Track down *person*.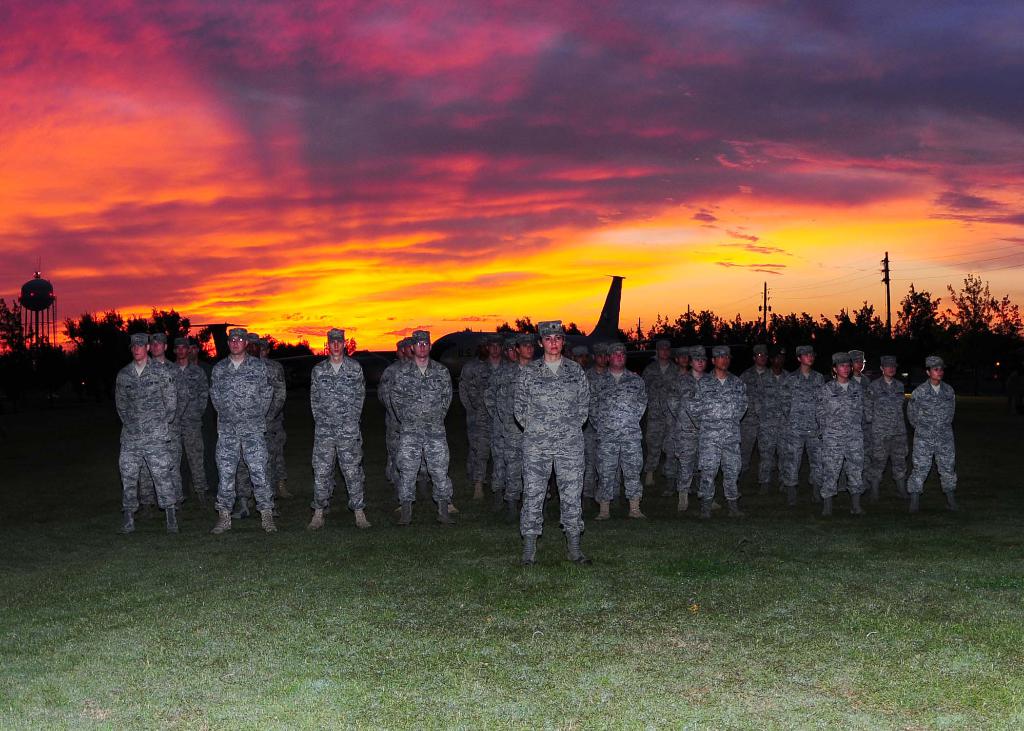
Tracked to [x1=598, y1=344, x2=652, y2=522].
